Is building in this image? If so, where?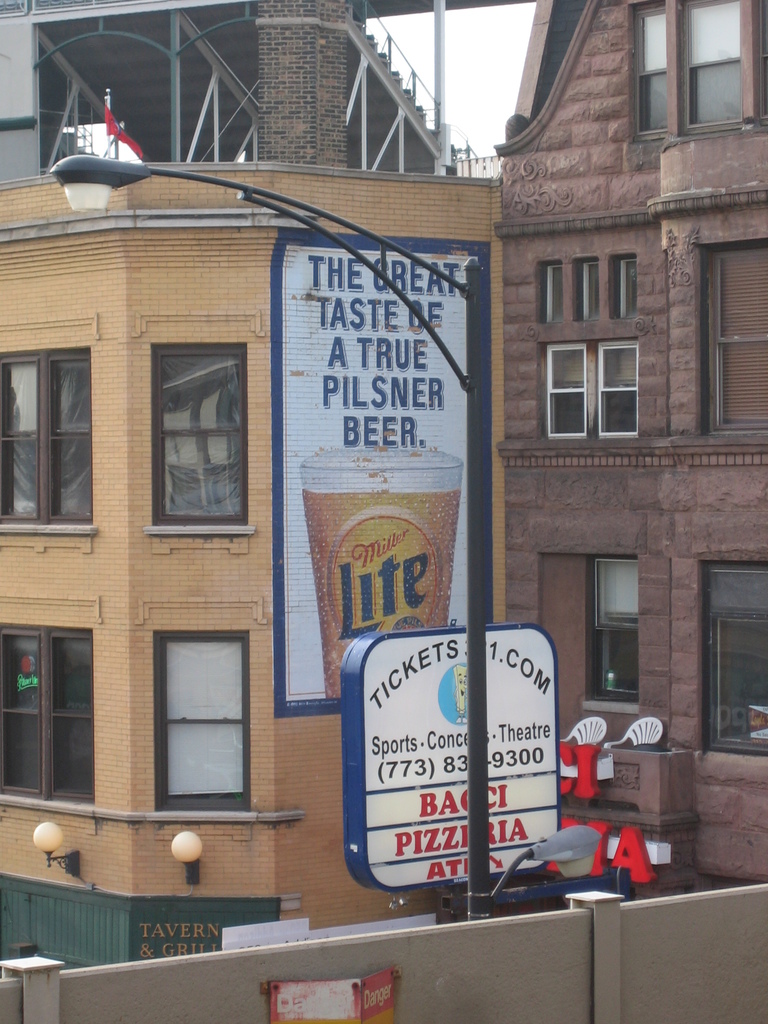
Yes, at (0,888,767,1023).
